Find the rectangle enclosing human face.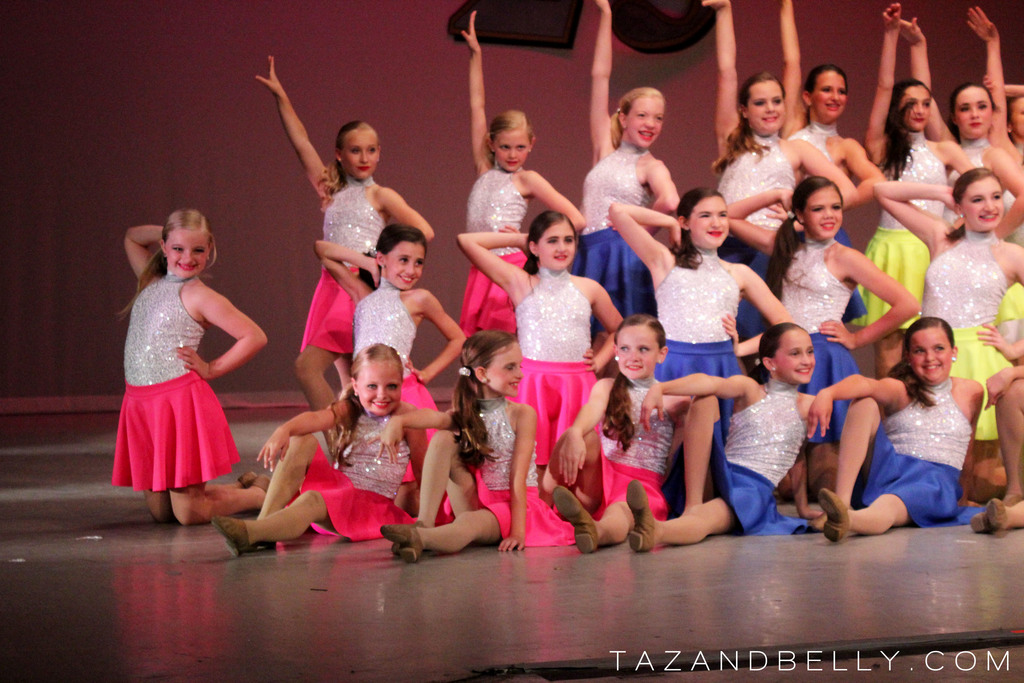
box=[168, 226, 210, 266].
